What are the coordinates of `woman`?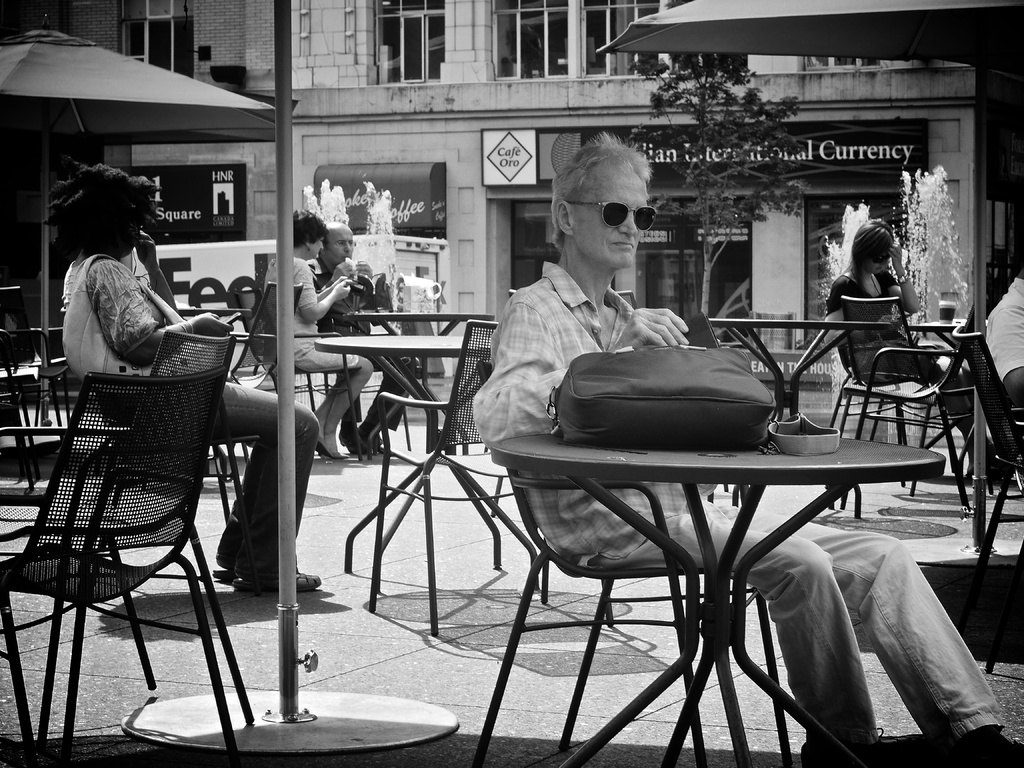
57,156,317,600.
